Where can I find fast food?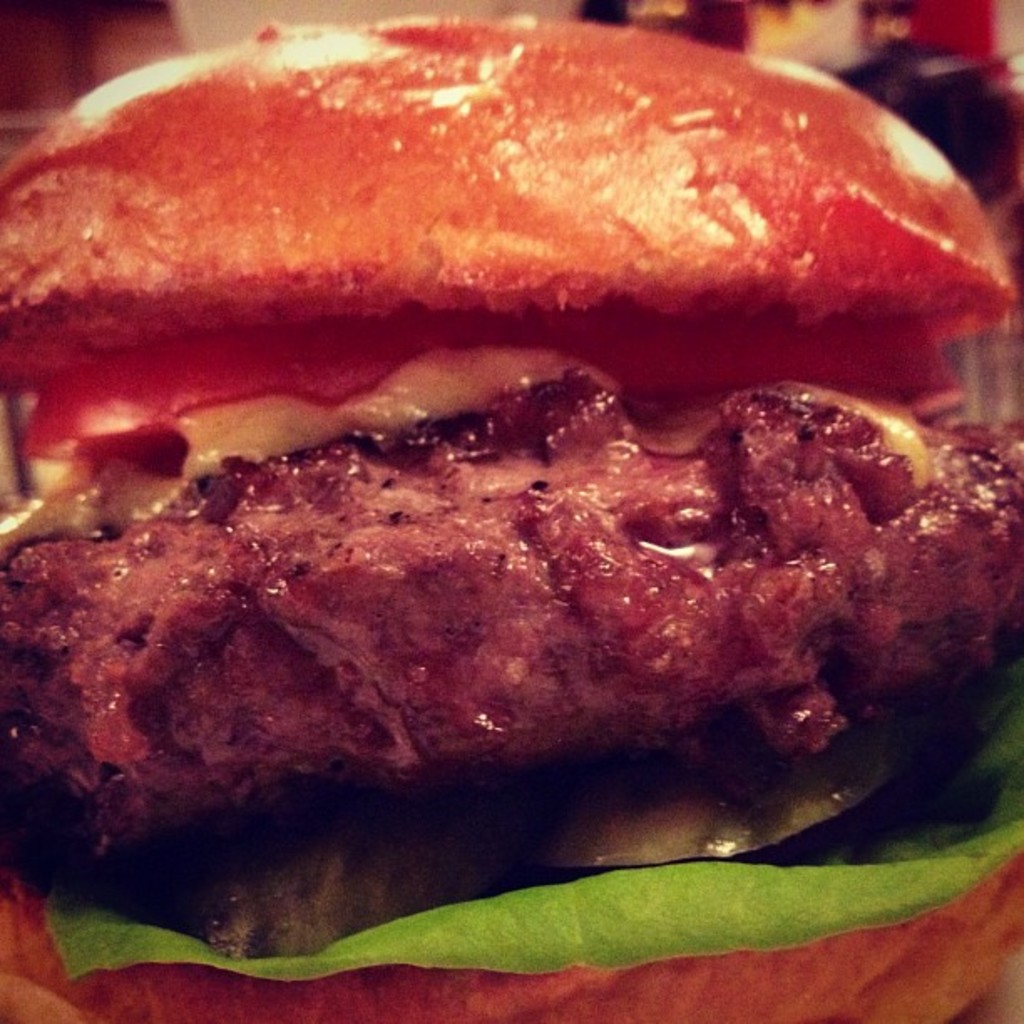
You can find it at 0, 13, 1022, 1022.
